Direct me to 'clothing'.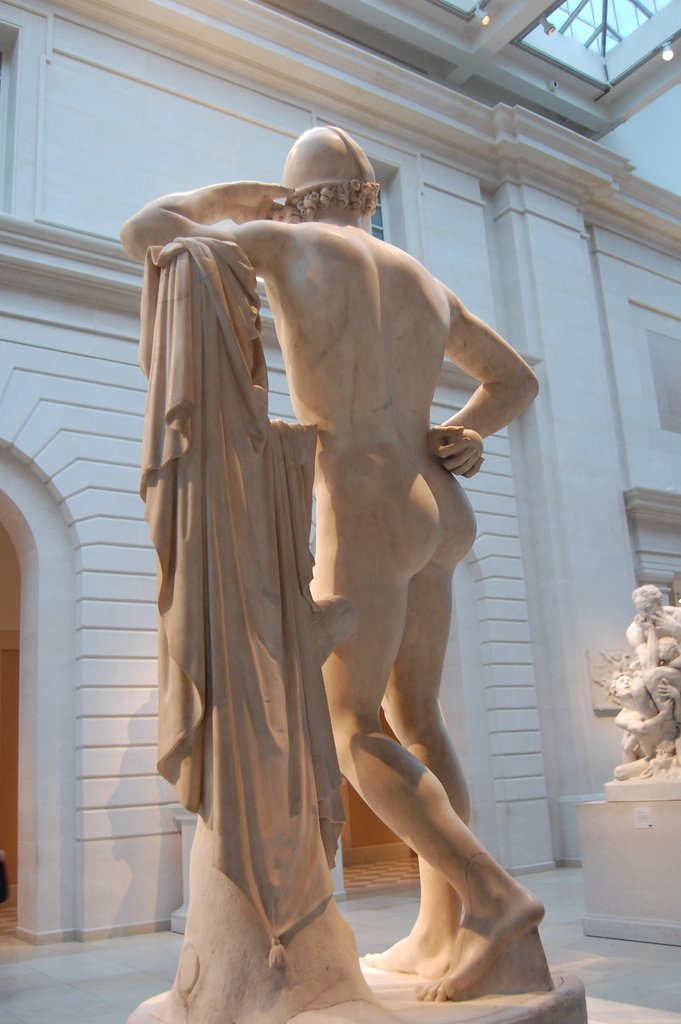
Direction: {"x1": 138, "y1": 281, "x2": 369, "y2": 995}.
